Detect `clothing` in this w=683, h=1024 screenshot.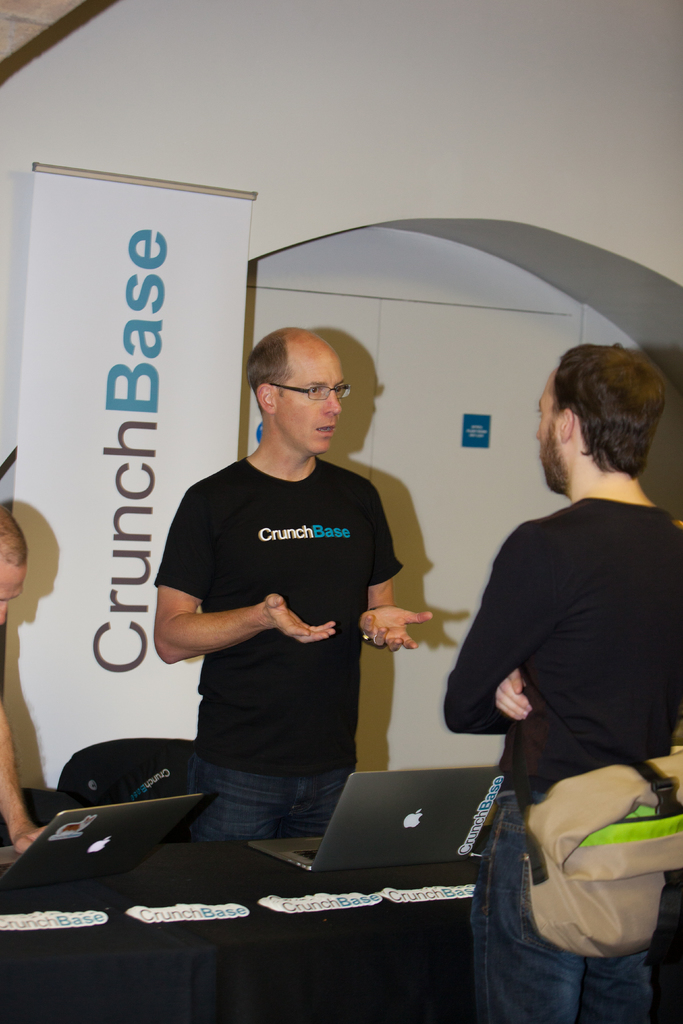
Detection: 154, 443, 384, 840.
